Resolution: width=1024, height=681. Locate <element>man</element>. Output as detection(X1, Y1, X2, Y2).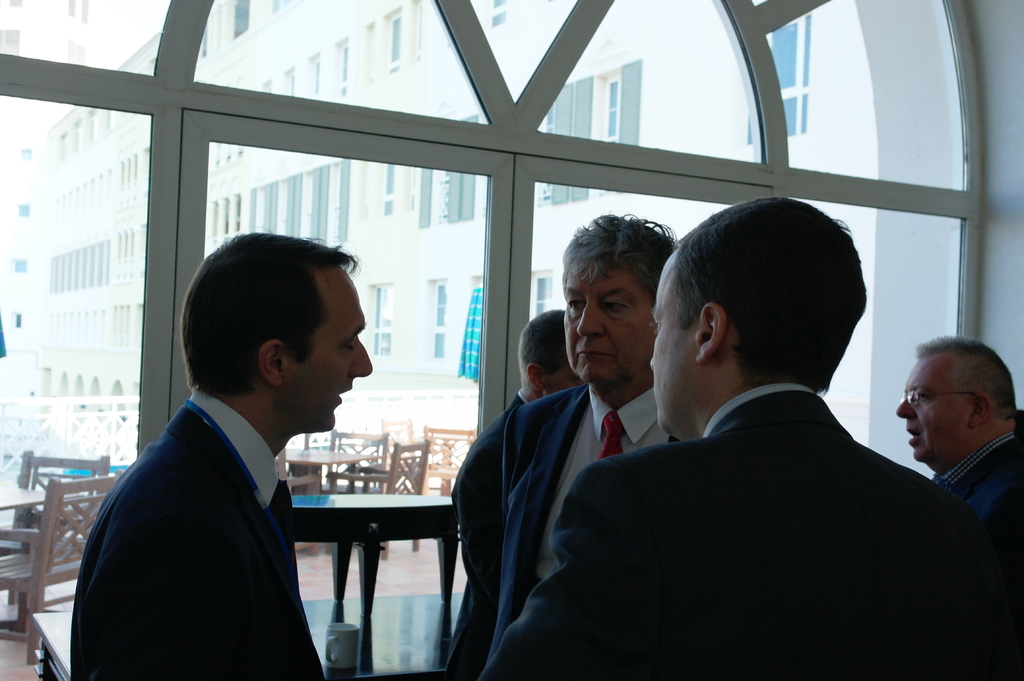
detection(477, 198, 1023, 680).
